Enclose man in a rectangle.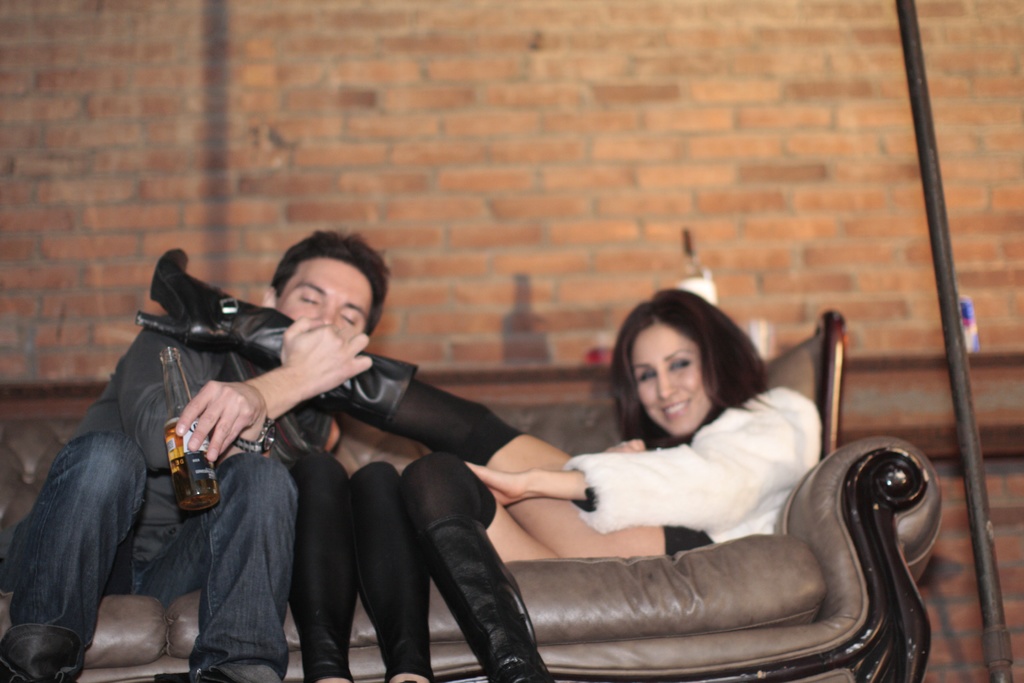
45,229,399,668.
